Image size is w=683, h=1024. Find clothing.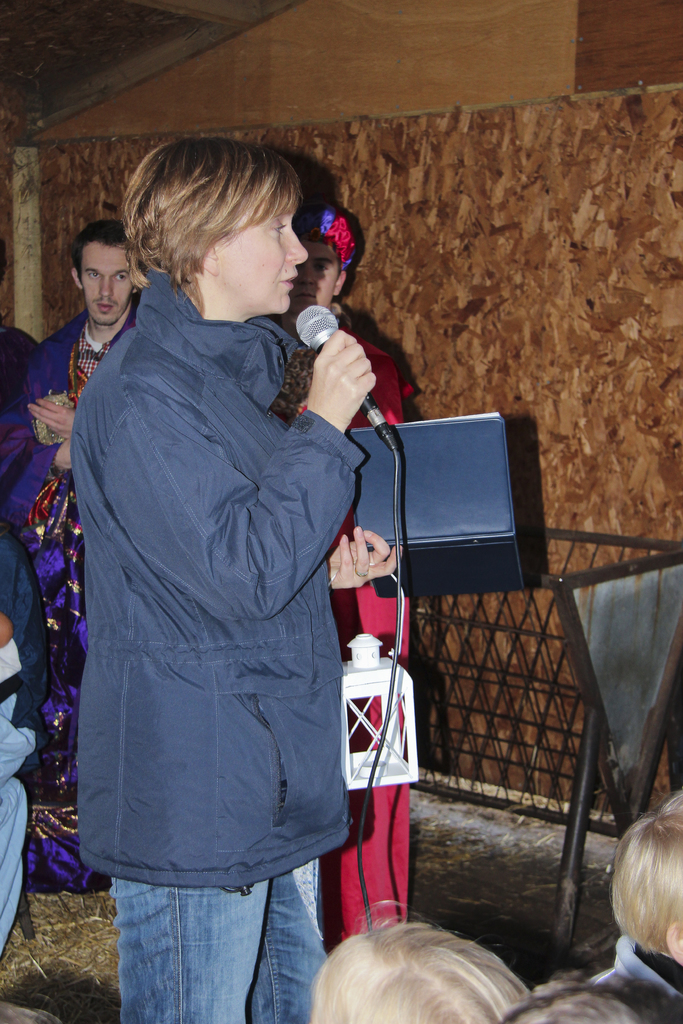
bbox=[313, 340, 416, 965].
